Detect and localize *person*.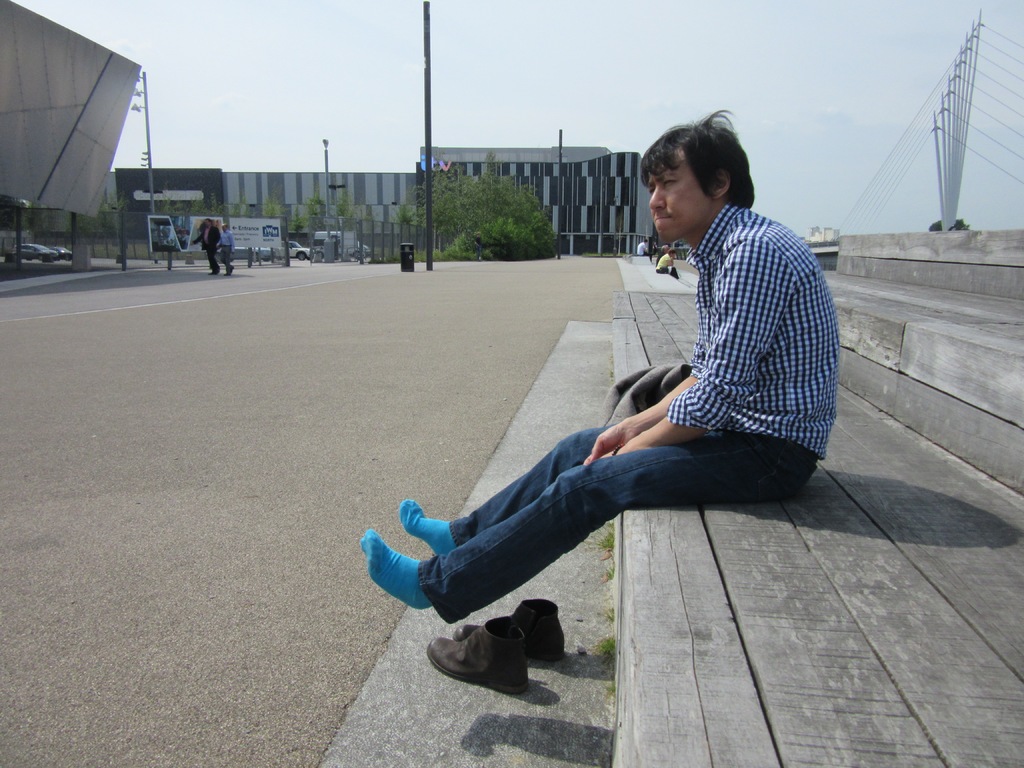
Localized at <bbox>489, 127, 819, 630</bbox>.
